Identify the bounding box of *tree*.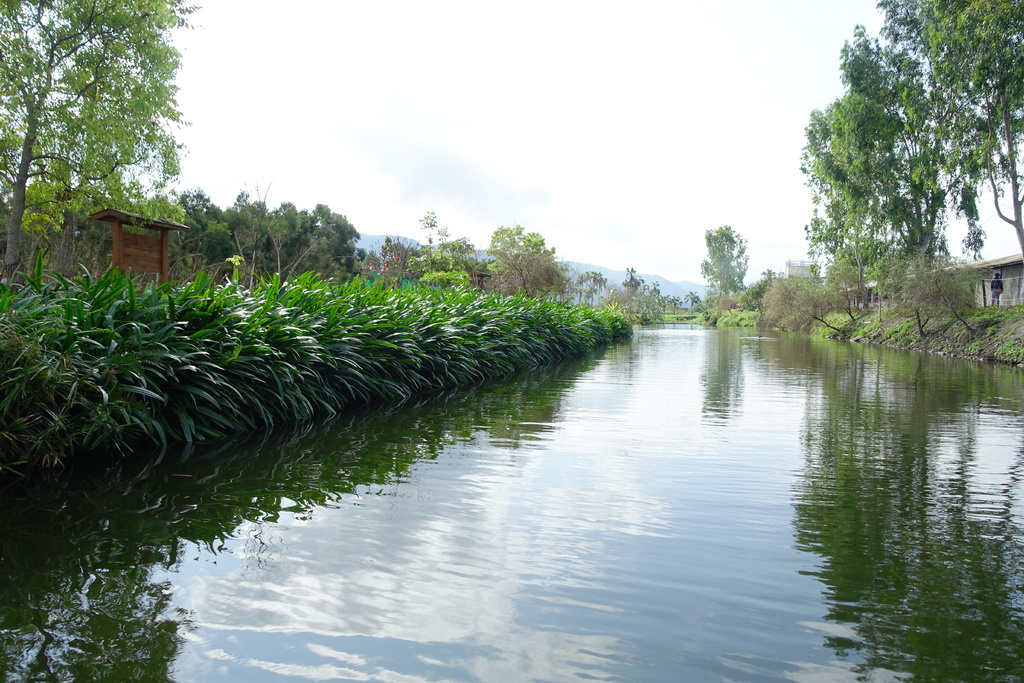
crop(698, 224, 751, 300).
